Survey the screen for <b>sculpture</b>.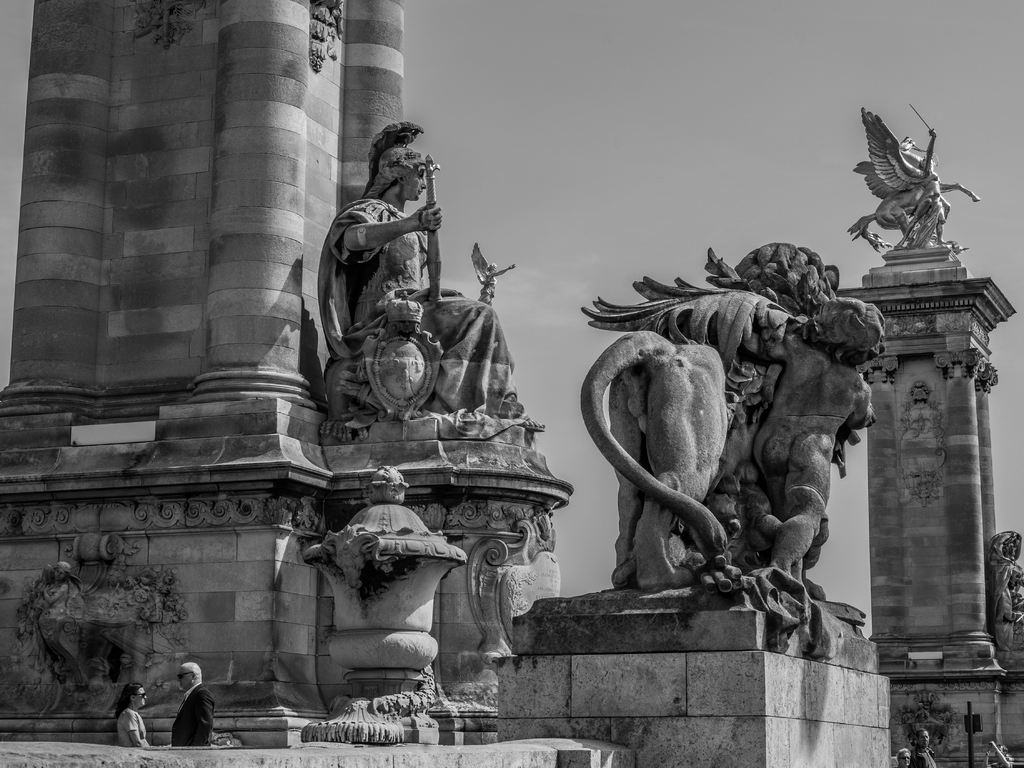
Survey found: locate(306, 132, 568, 478).
